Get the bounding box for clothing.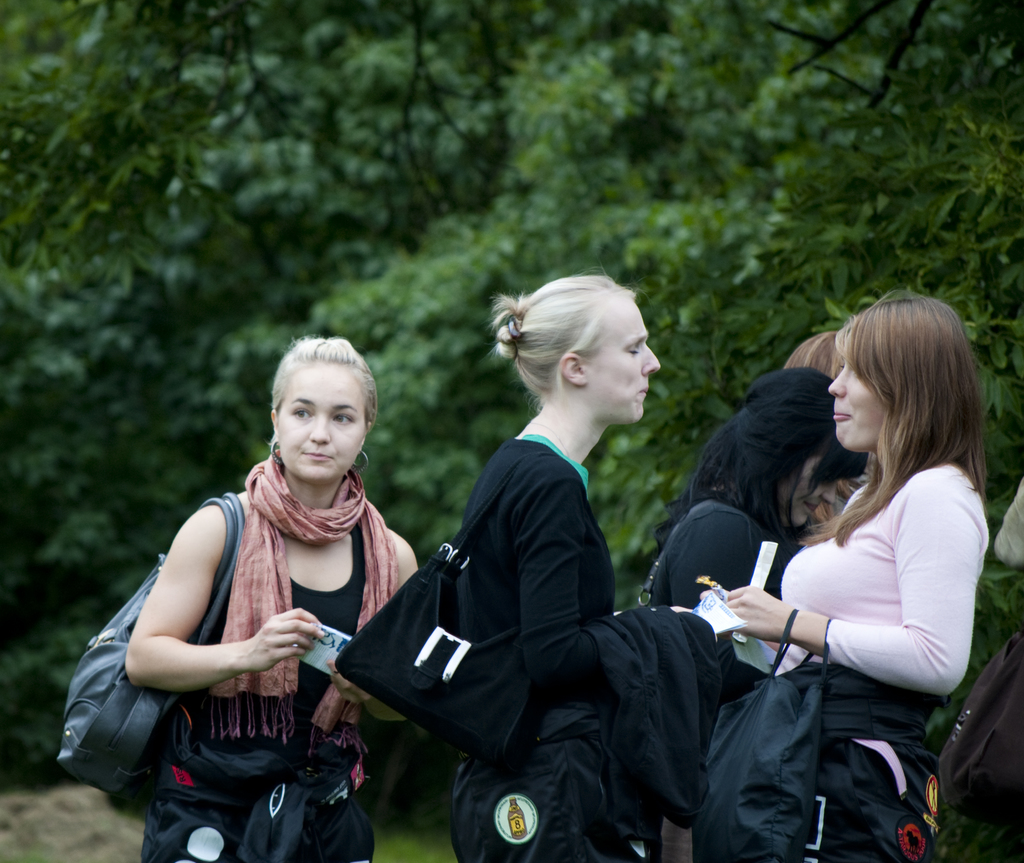
997,477,1023,573.
